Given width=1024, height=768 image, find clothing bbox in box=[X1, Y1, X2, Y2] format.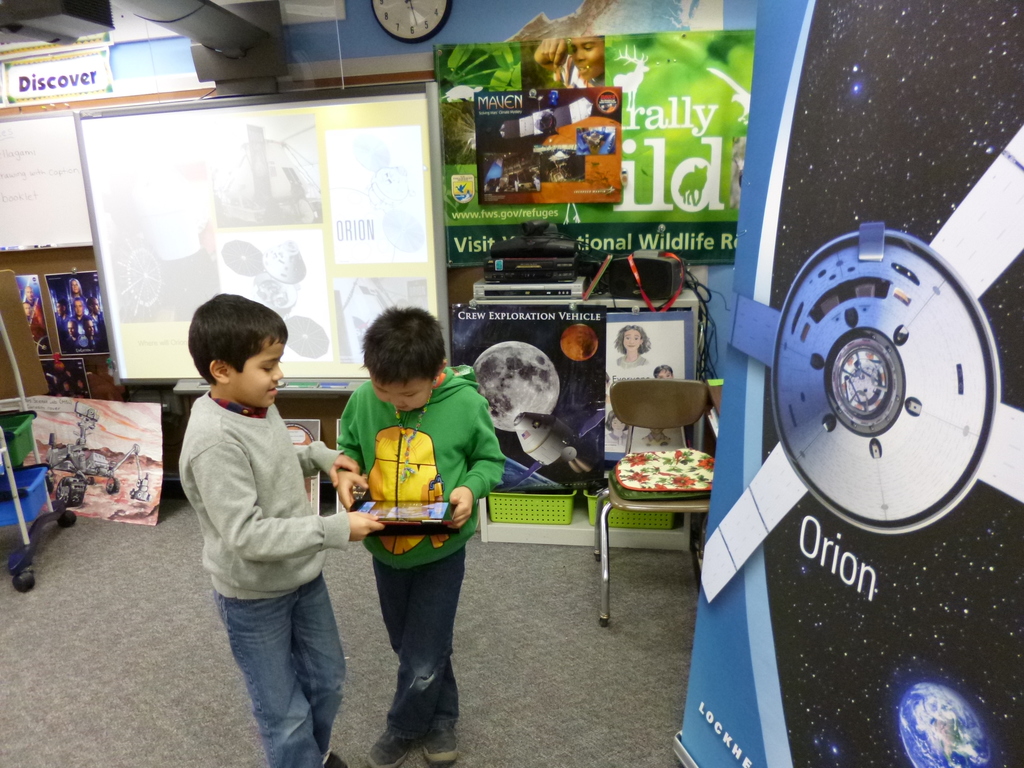
box=[616, 355, 653, 368].
